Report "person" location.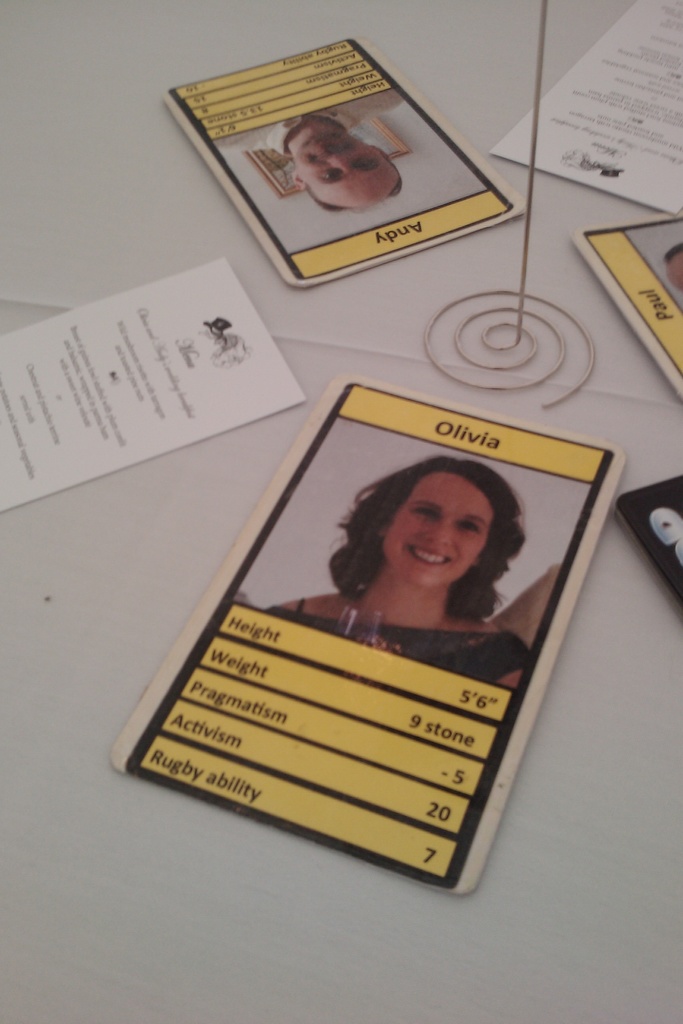
Report: {"left": 320, "top": 433, "right": 555, "bottom": 712}.
